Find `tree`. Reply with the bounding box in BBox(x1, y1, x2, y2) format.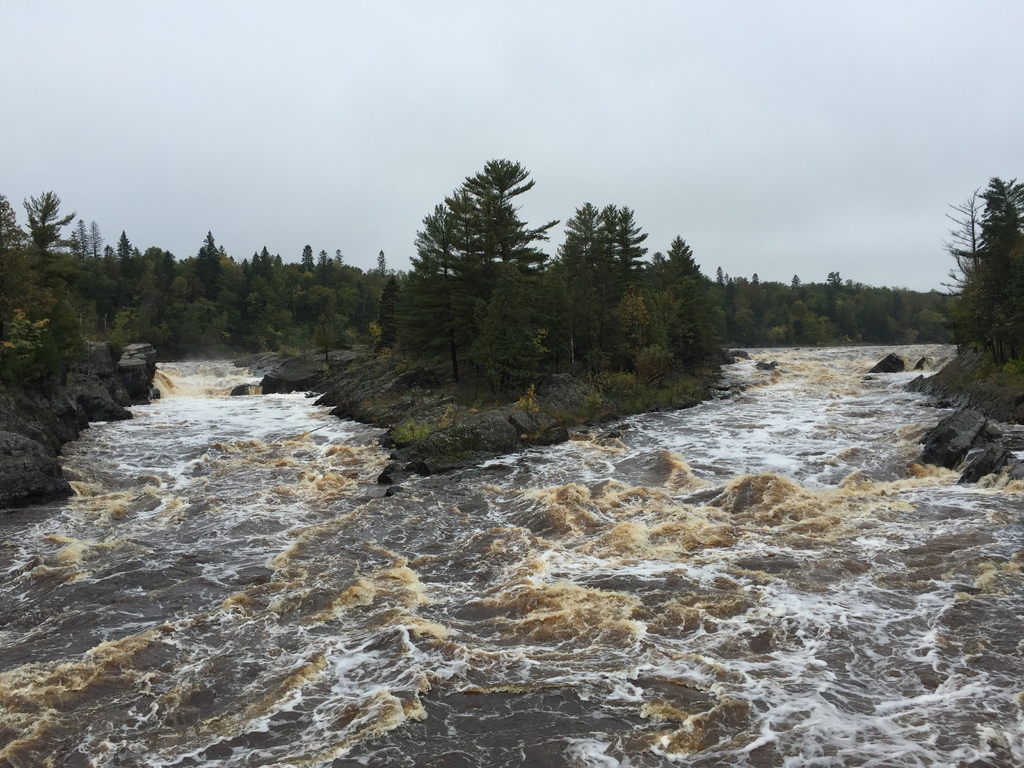
BBox(445, 150, 556, 361).
